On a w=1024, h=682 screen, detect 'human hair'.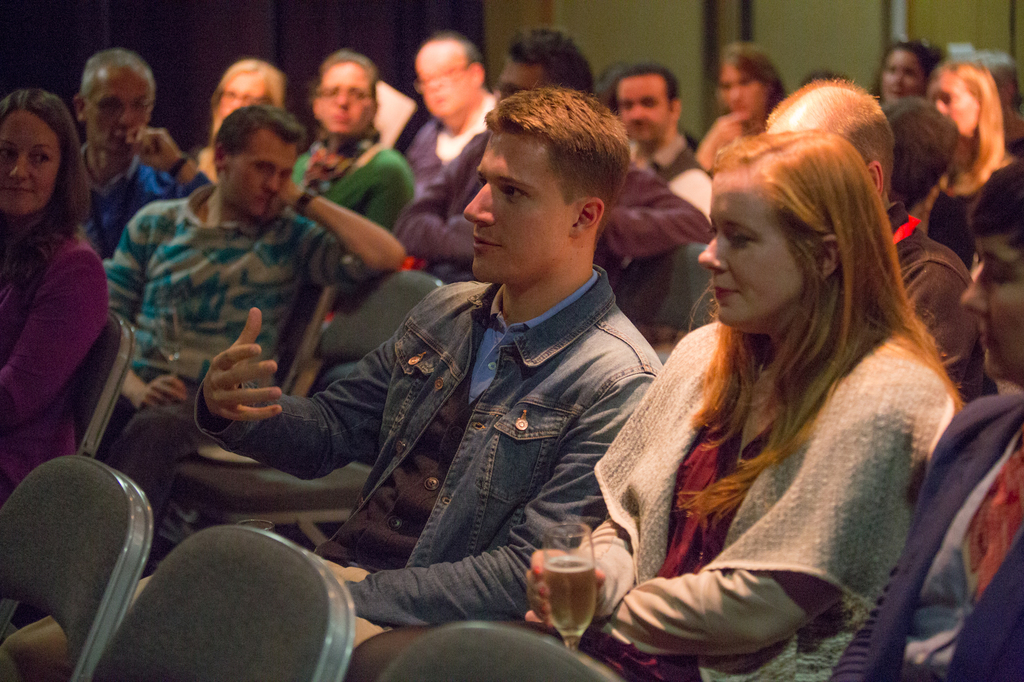
crop(667, 125, 940, 523).
